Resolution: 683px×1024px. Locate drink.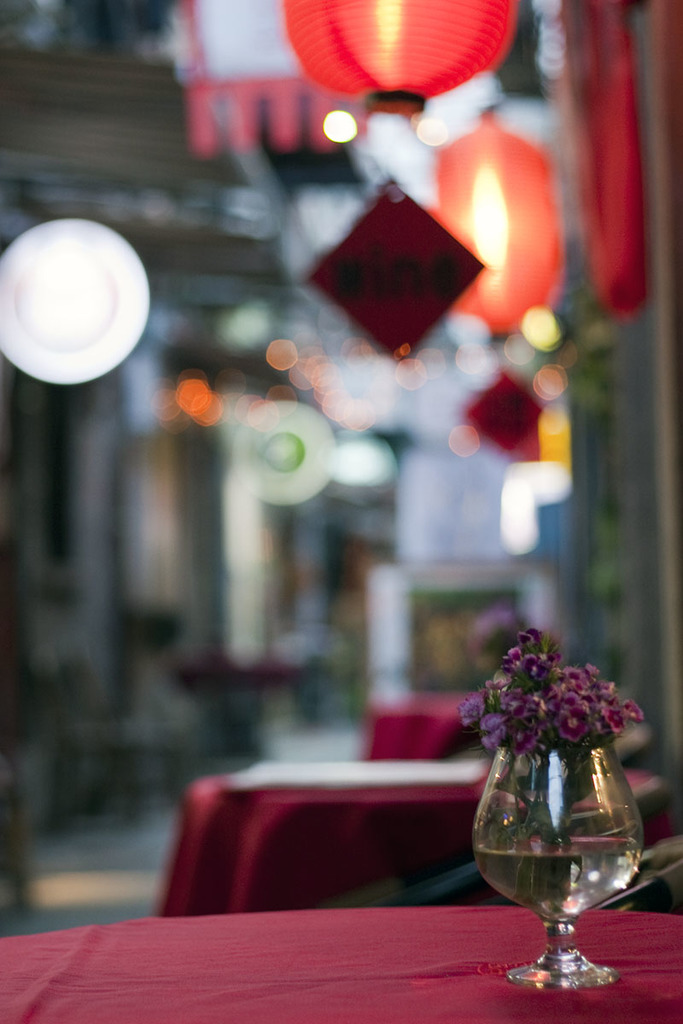
locate(478, 836, 647, 928).
